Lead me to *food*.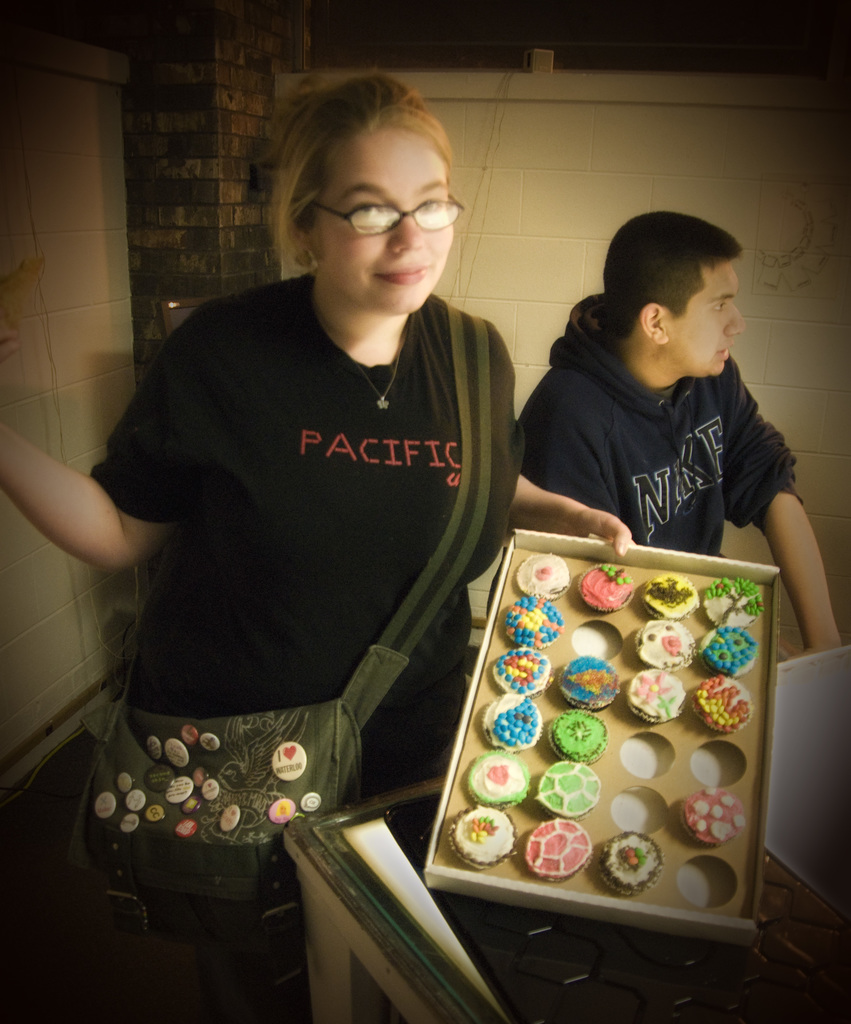
Lead to (556,656,622,710).
